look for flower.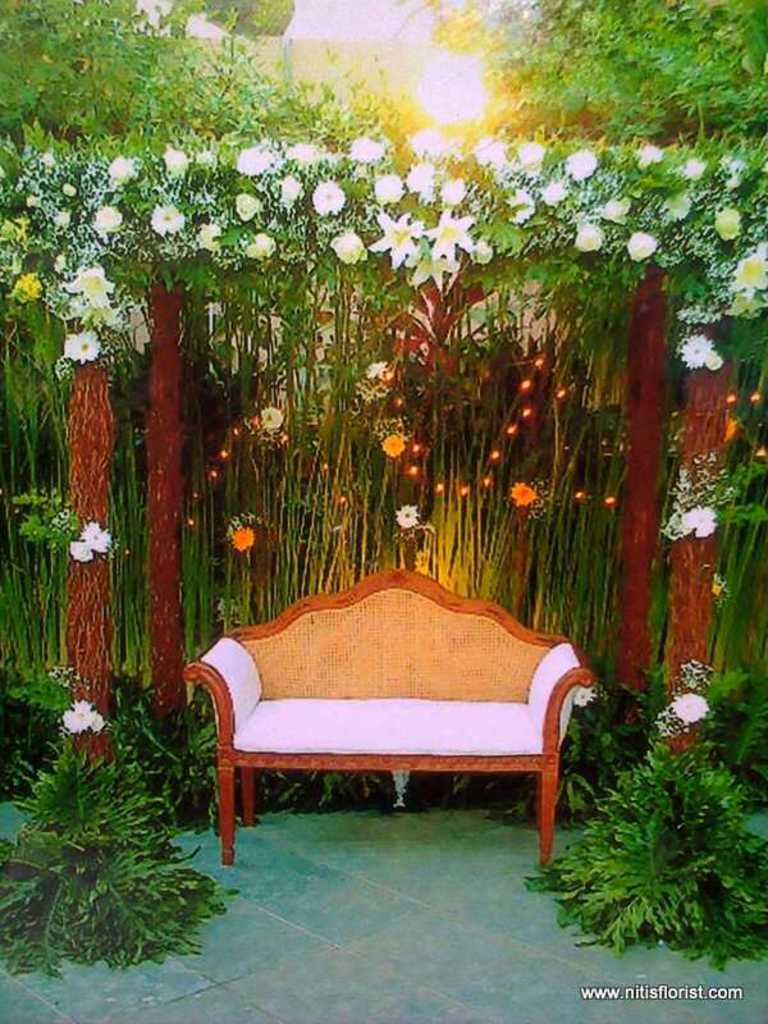
Found: 576,221,605,252.
